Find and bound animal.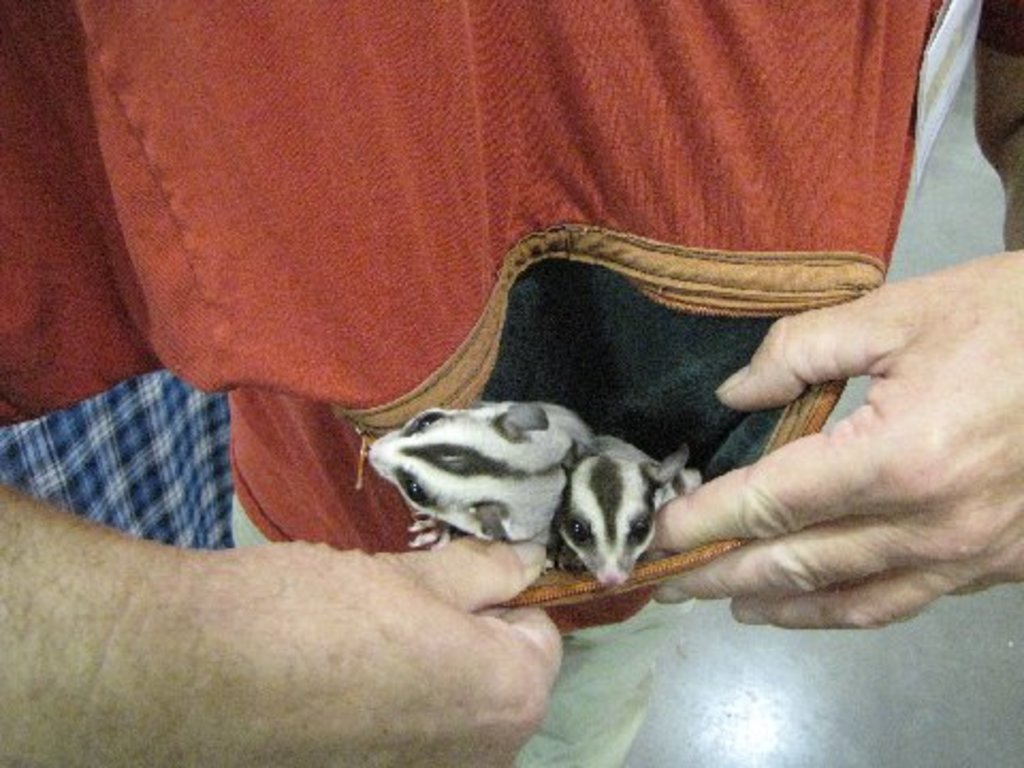
Bound: x1=553 y1=437 x2=698 y2=589.
